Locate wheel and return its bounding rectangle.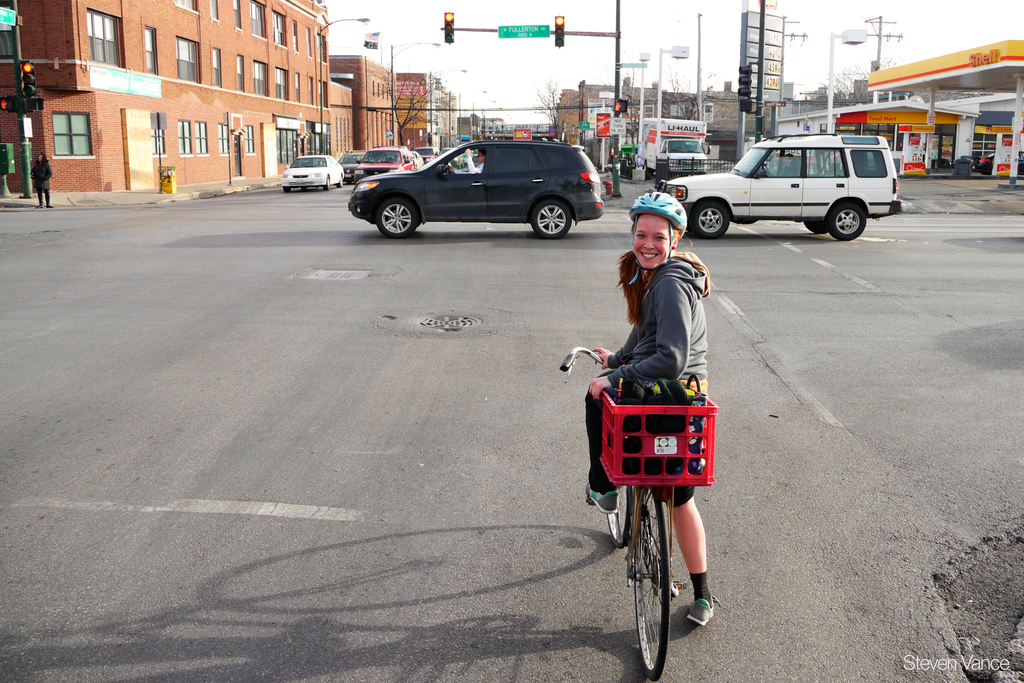
{"left": 832, "top": 204, "right": 868, "bottom": 238}.
